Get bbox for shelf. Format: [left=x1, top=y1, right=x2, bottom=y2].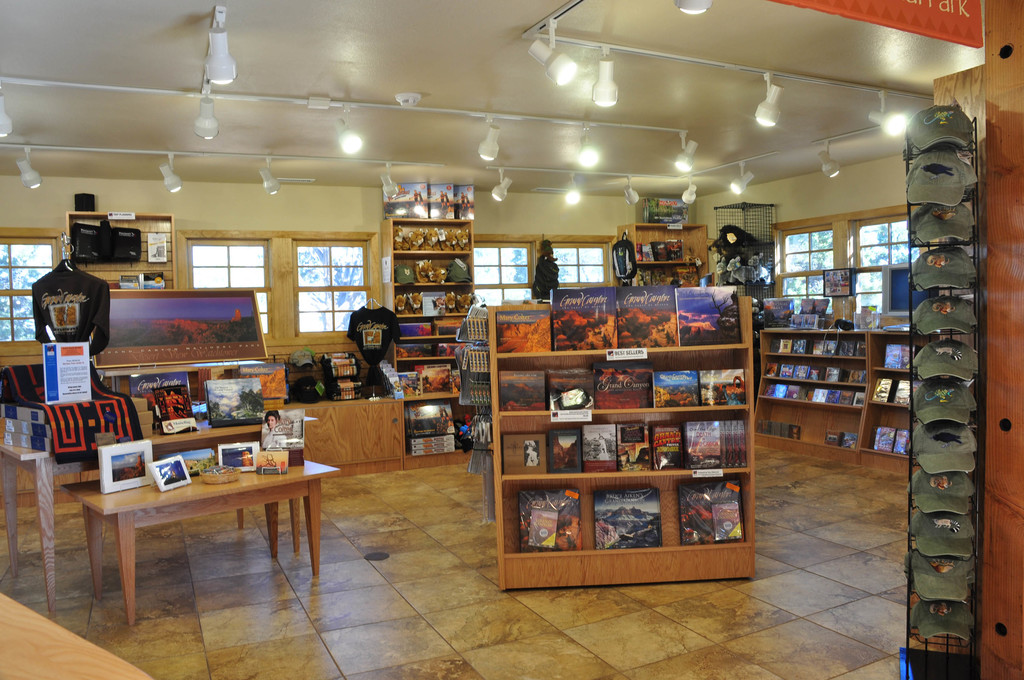
[left=904, top=513, right=972, bottom=554].
